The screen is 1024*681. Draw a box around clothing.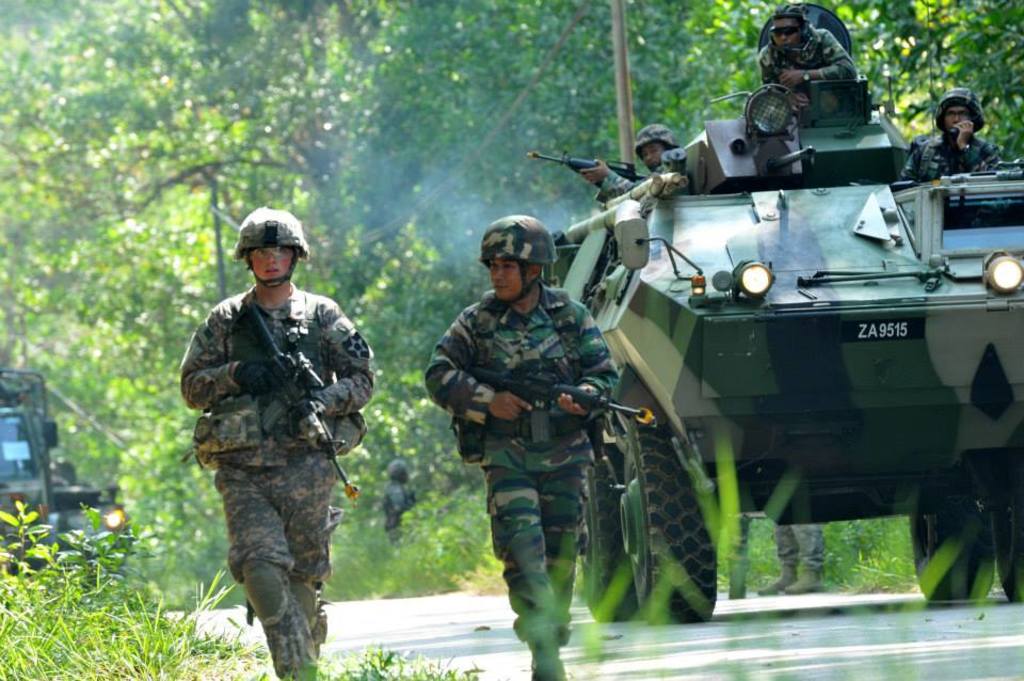
{"x1": 763, "y1": 29, "x2": 885, "y2": 95}.
